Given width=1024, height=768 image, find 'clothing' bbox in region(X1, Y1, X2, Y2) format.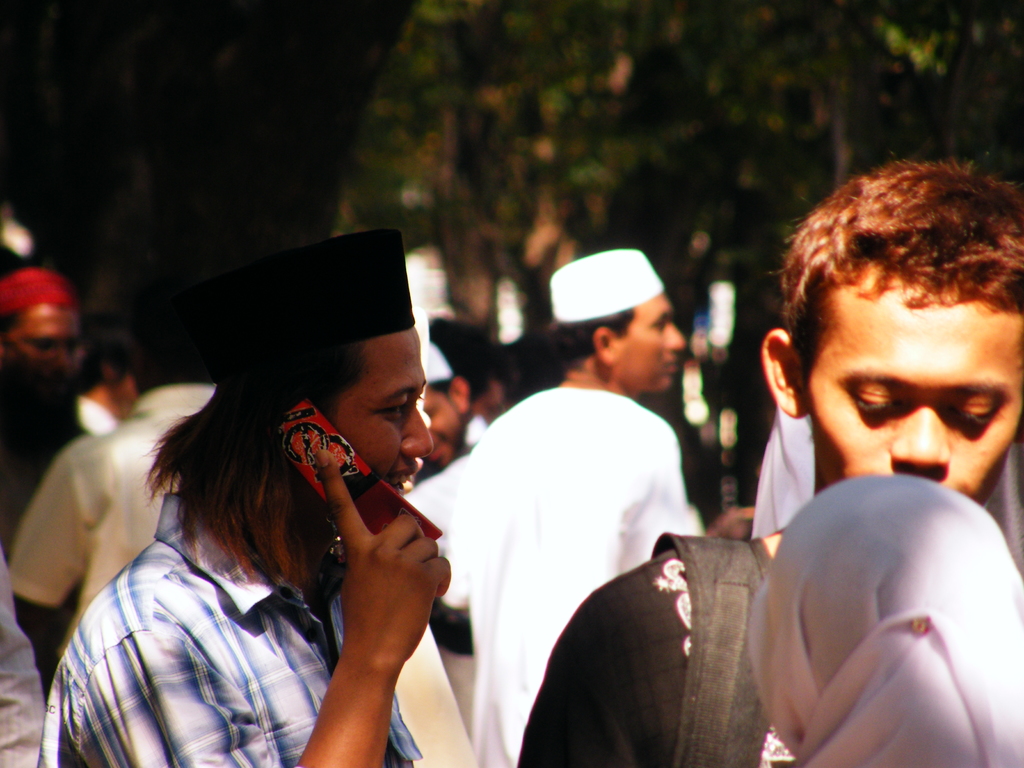
region(0, 387, 232, 667).
